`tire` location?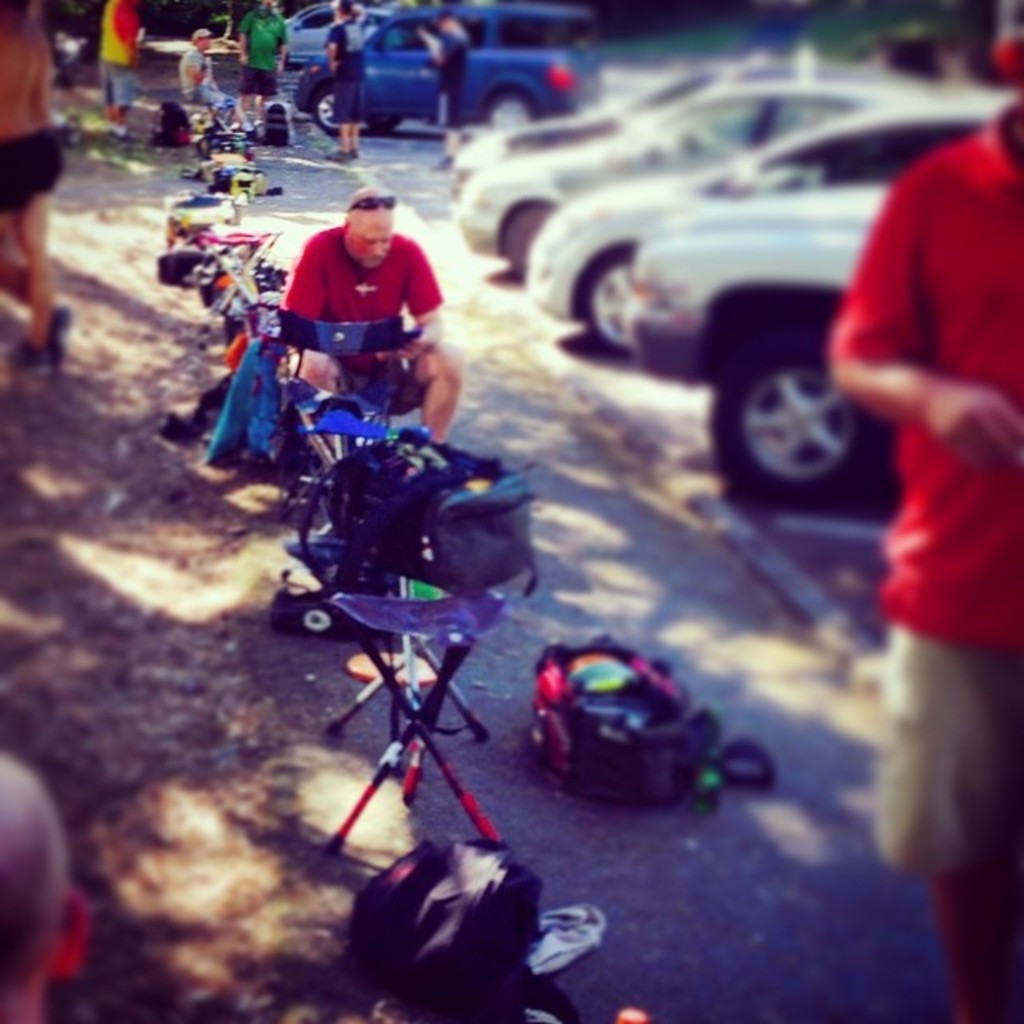
region(739, 326, 880, 512)
